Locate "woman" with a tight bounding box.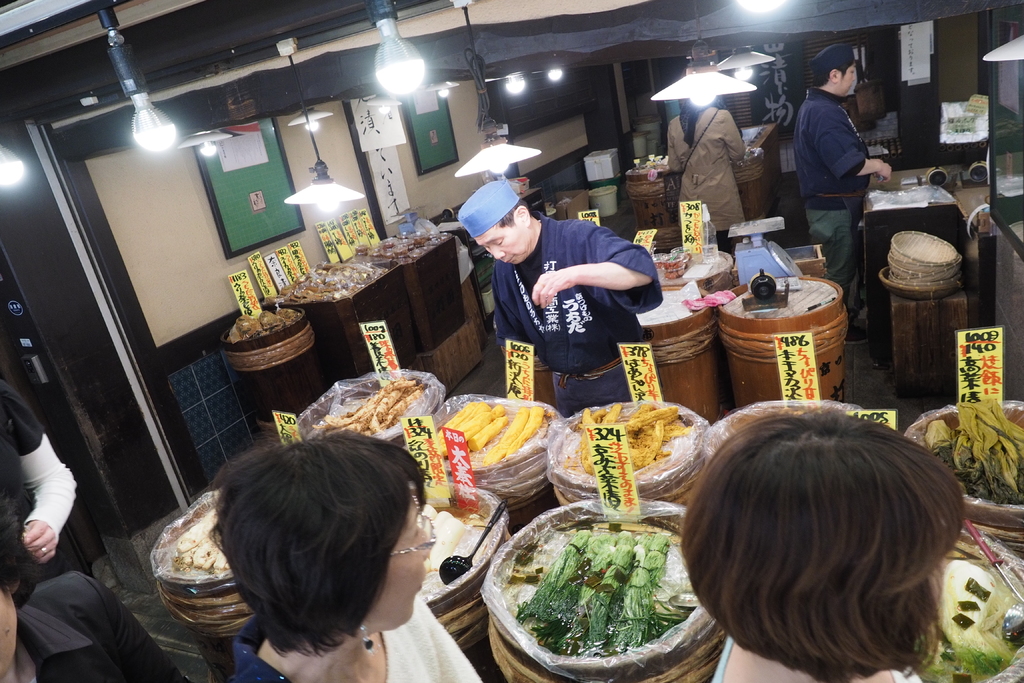
detection(678, 404, 966, 682).
